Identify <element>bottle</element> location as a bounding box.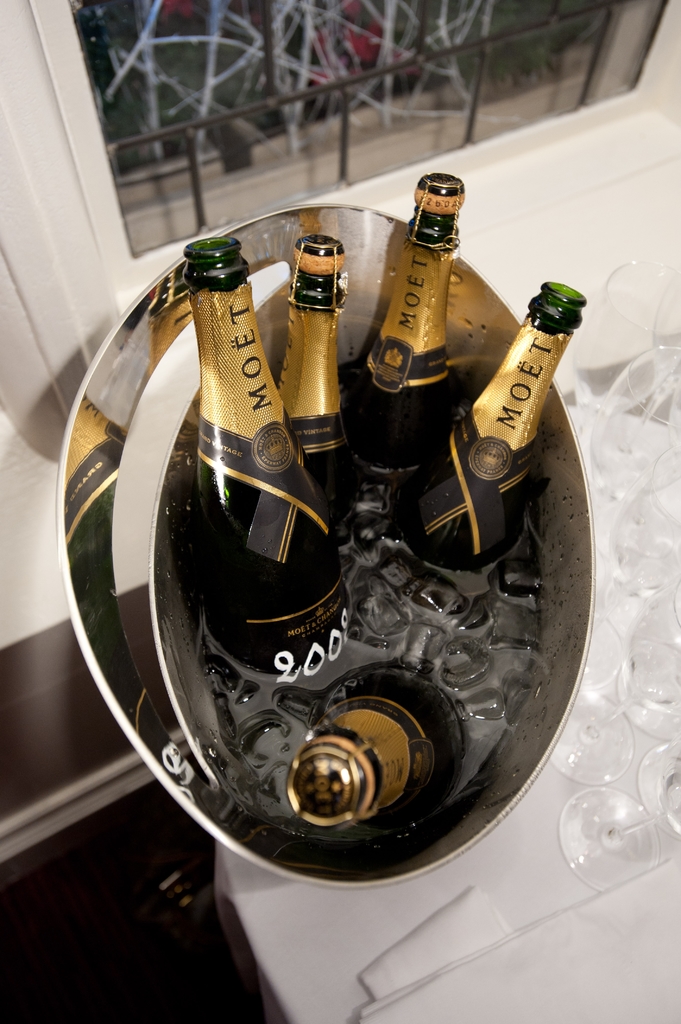
<region>345, 175, 466, 581</region>.
